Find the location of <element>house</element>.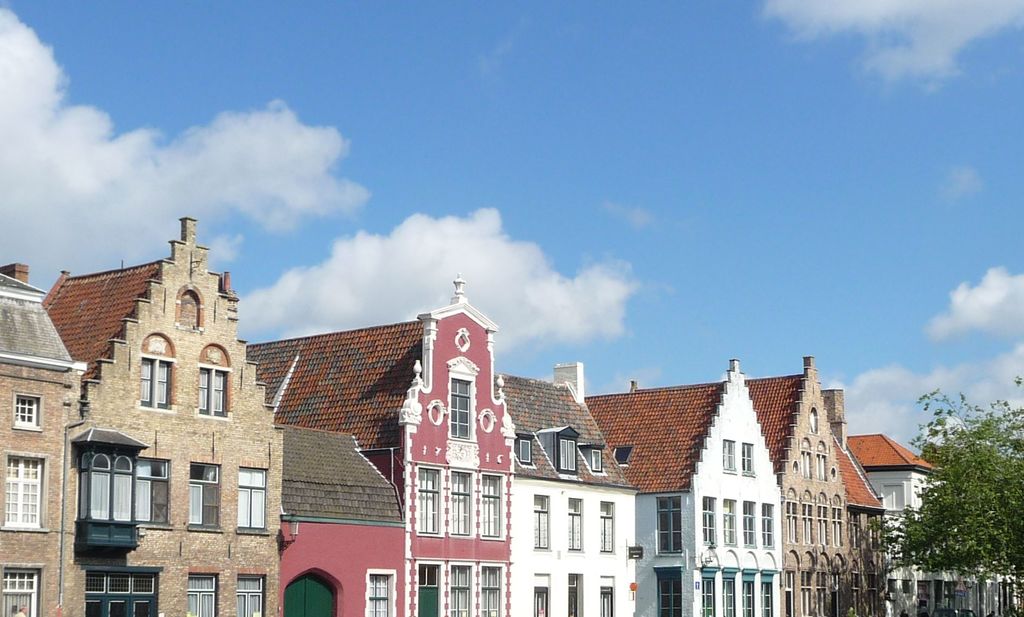
Location: (left=0, top=278, right=70, bottom=616).
